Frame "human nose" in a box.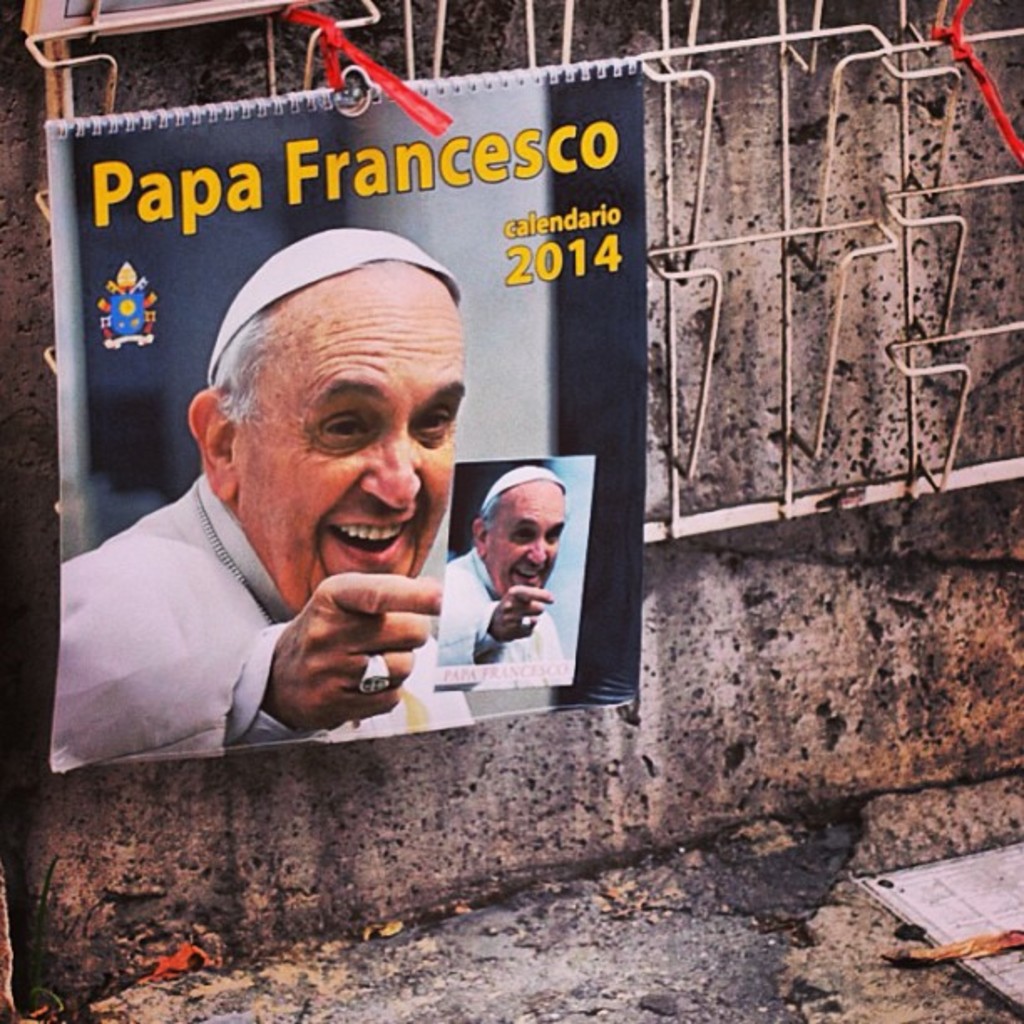
bbox=[524, 529, 550, 566].
